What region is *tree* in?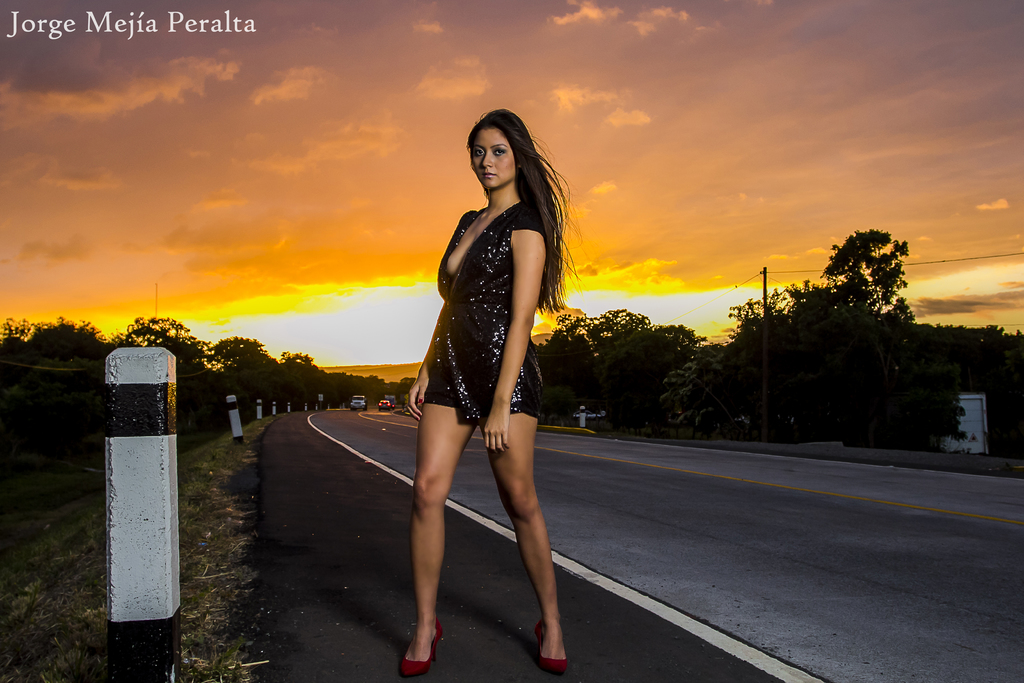
bbox=(788, 215, 936, 413).
